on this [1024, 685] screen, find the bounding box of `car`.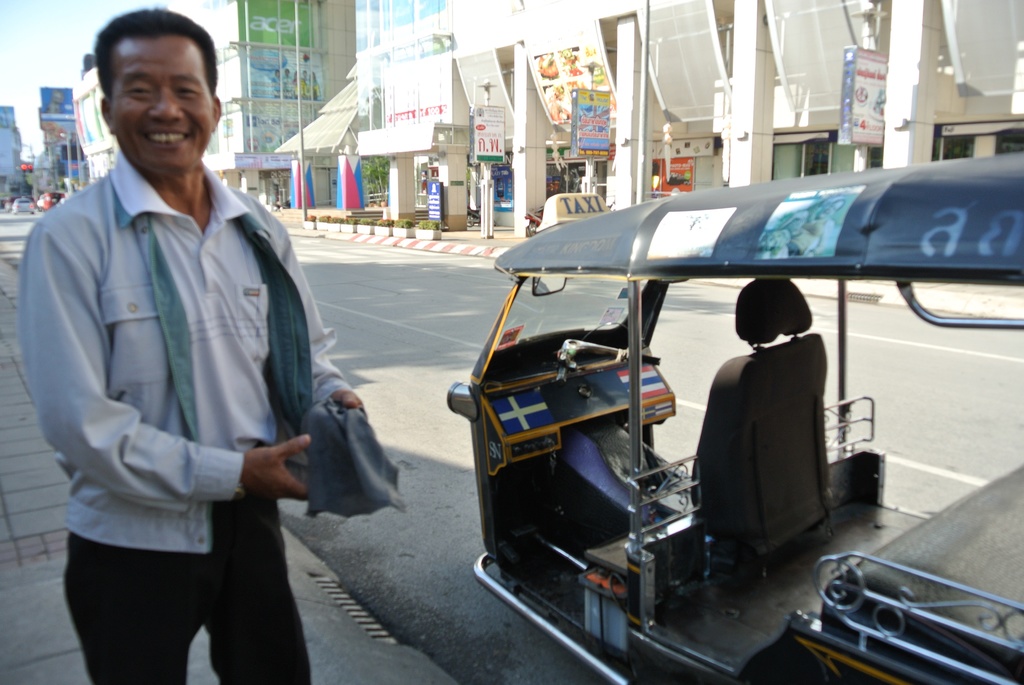
Bounding box: 45:191:63:207.
